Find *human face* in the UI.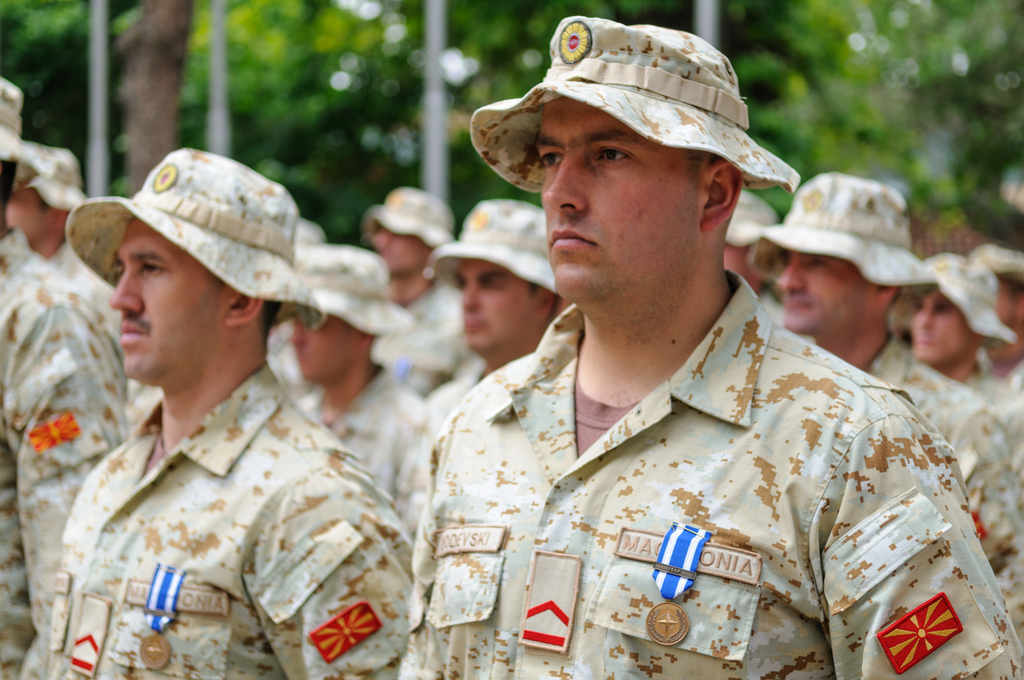
UI element at select_region(453, 259, 556, 356).
